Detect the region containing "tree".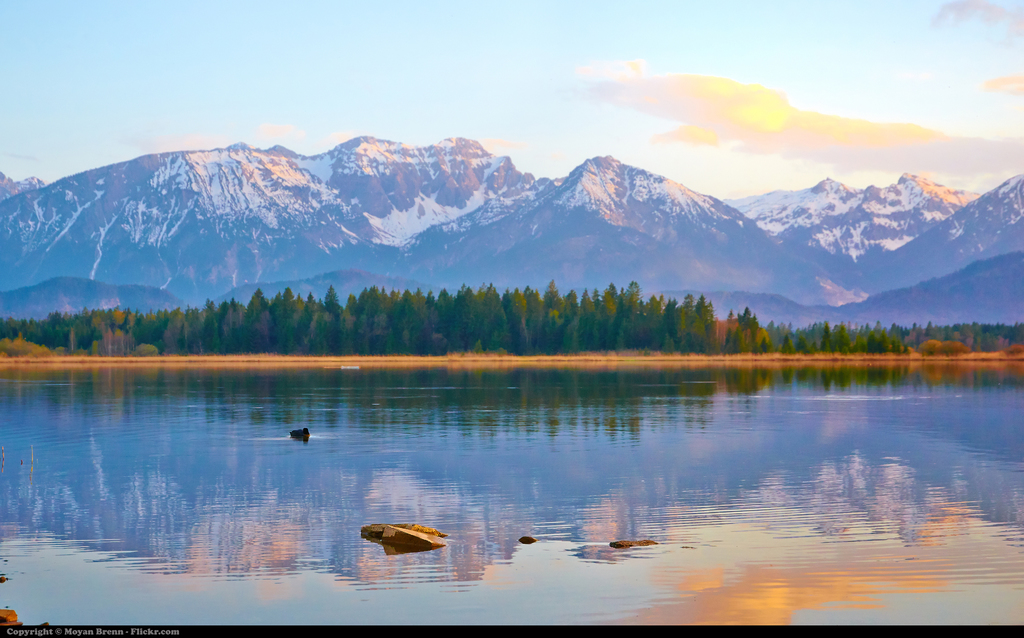
{"left": 621, "top": 277, "right": 640, "bottom": 346}.
